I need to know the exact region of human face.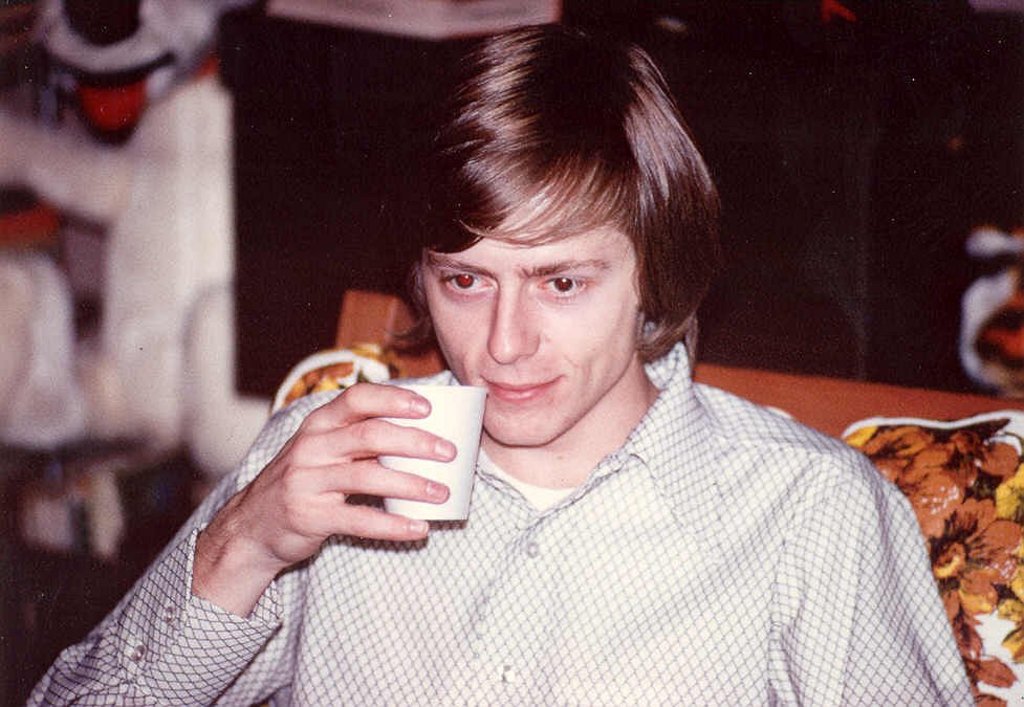
Region: (x1=419, y1=196, x2=646, y2=444).
